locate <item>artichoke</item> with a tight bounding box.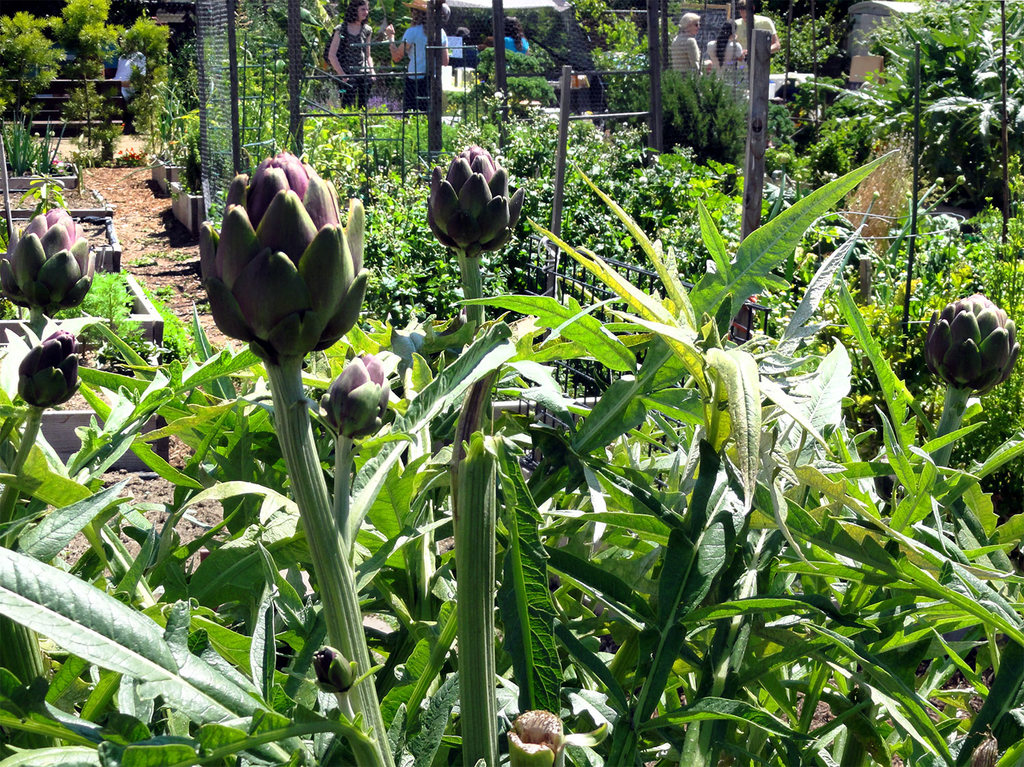
(319,347,390,438).
